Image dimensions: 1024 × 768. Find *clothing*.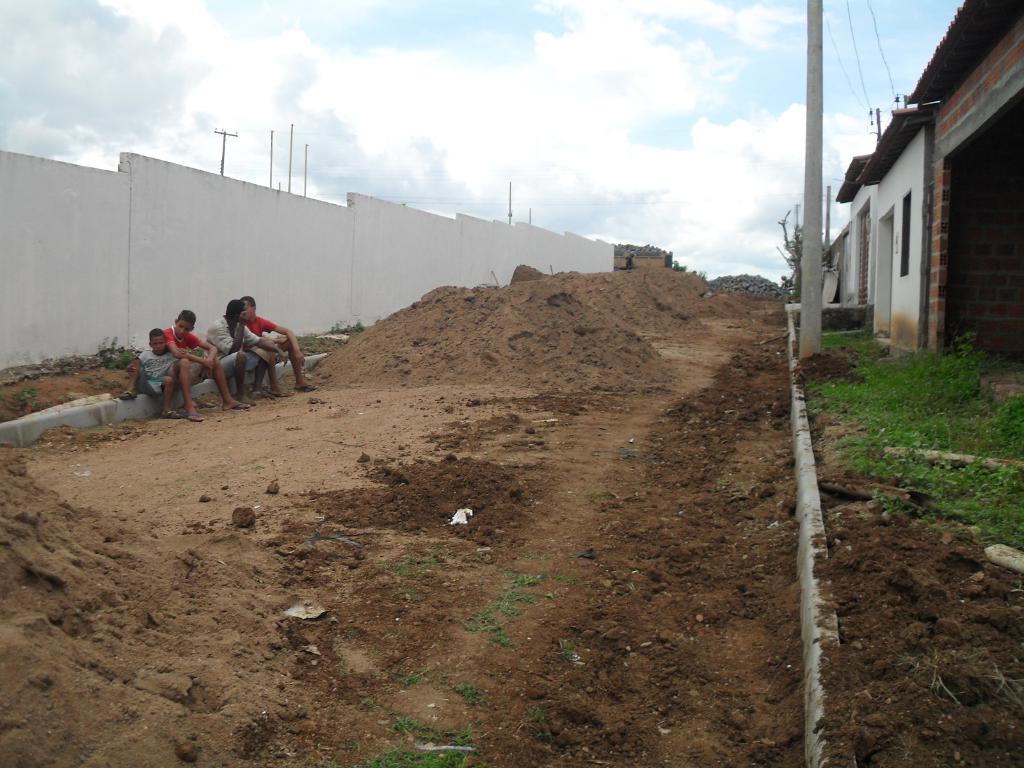
bbox=(140, 343, 175, 401).
